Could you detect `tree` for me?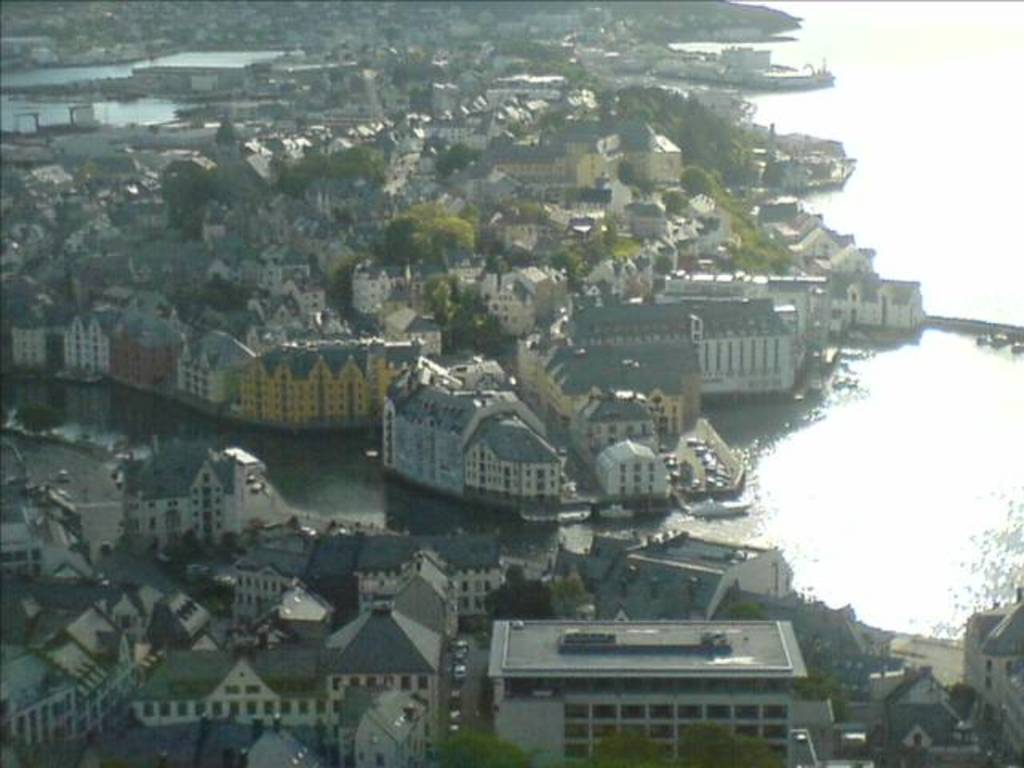
Detection result: <bbox>483, 578, 552, 613</bbox>.
